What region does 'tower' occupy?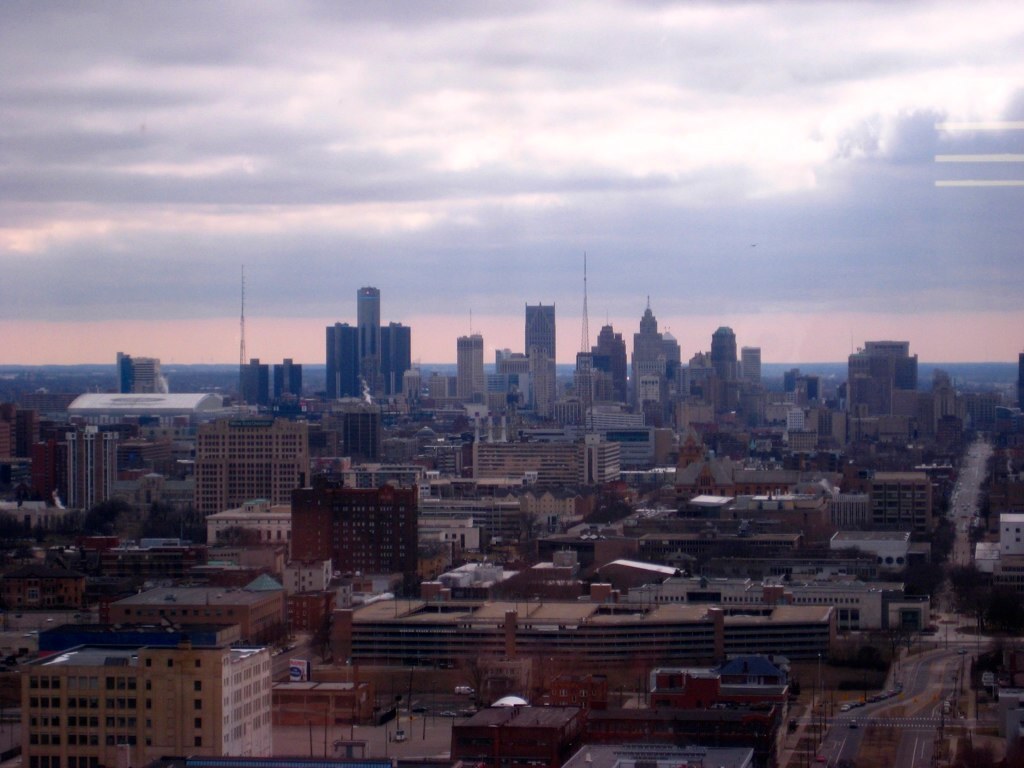
pyautogui.locateOnScreen(315, 272, 400, 415).
